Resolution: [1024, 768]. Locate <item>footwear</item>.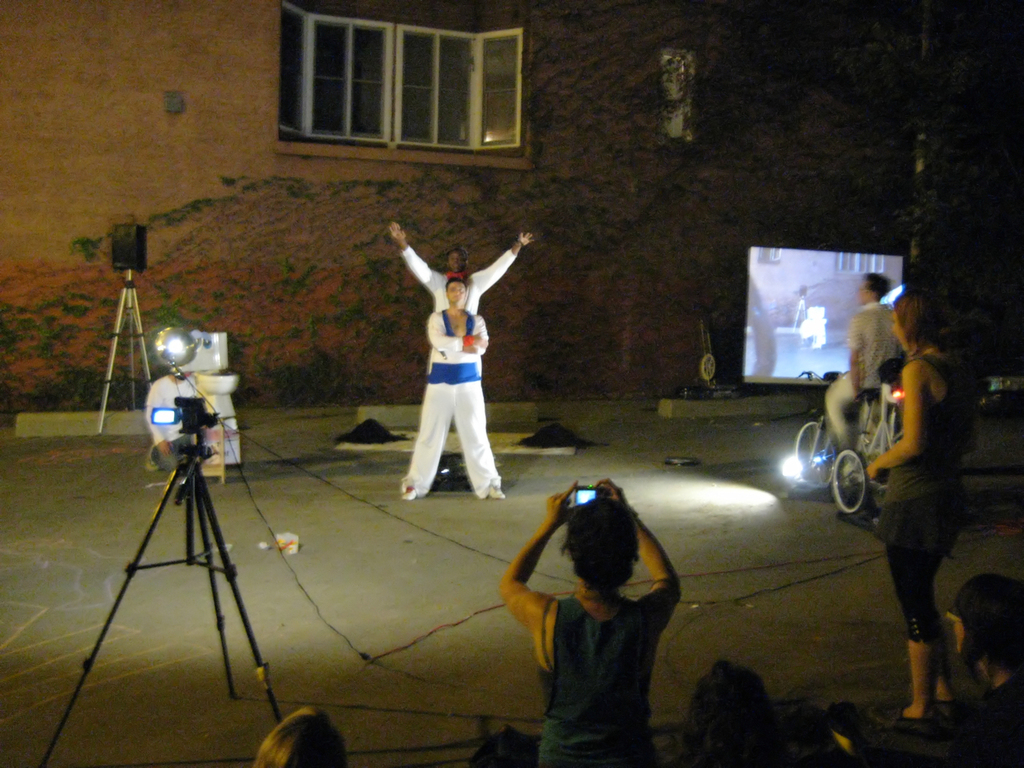
left=870, top=708, right=939, bottom=735.
